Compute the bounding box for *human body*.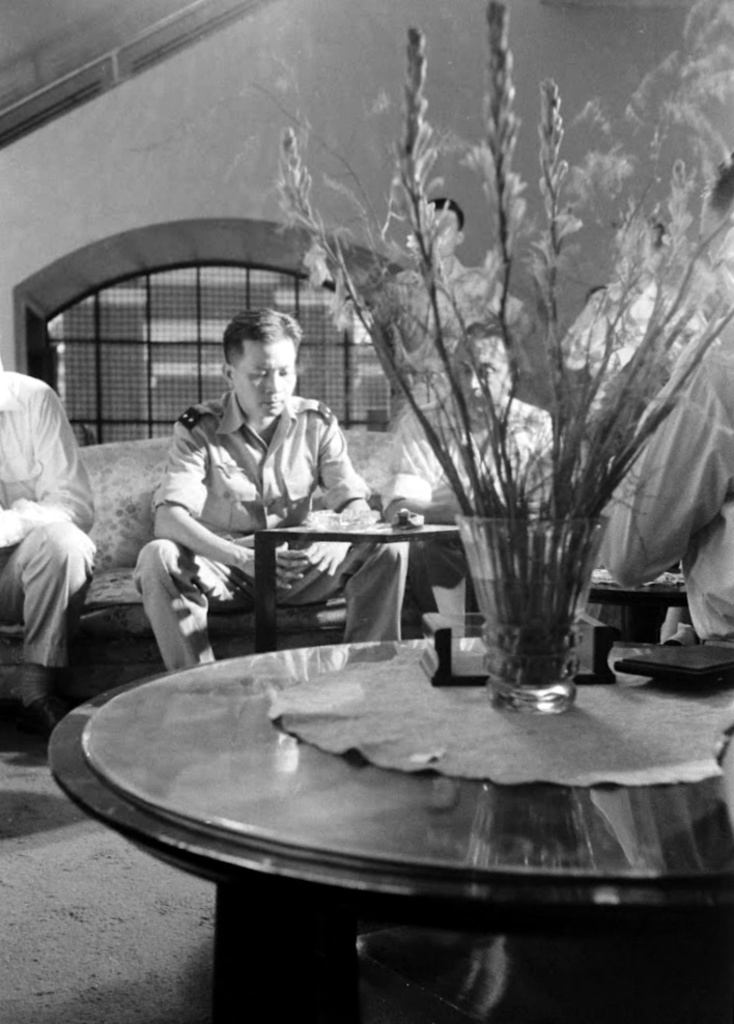
{"x1": 590, "y1": 275, "x2": 733, "y2": 655}.
